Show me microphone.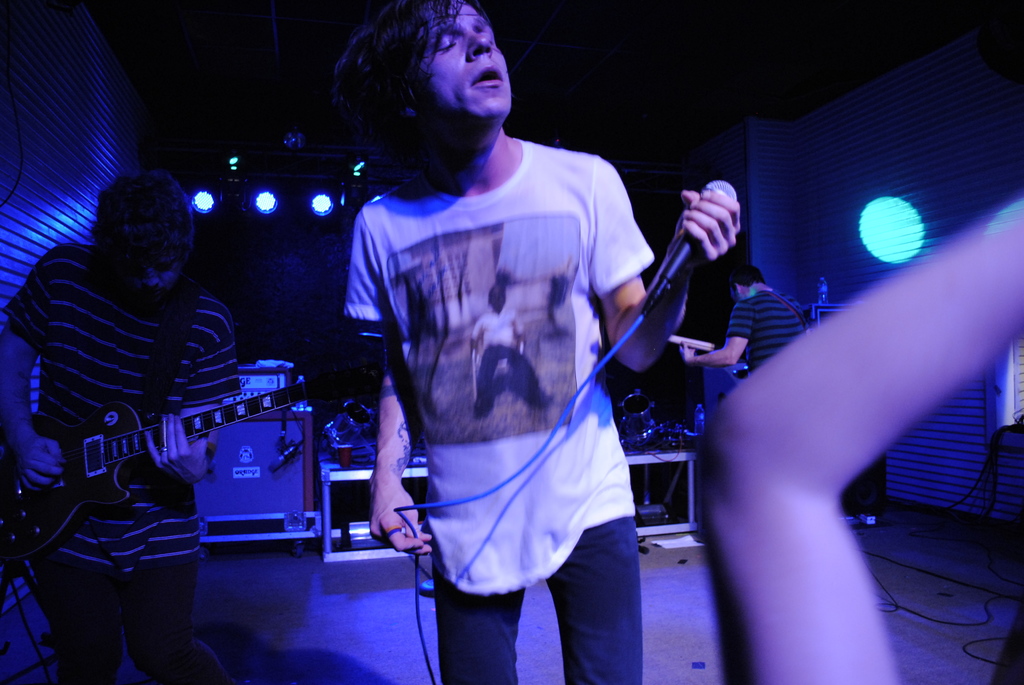
microphone is here: Rect(611, 177, 758, 386).
